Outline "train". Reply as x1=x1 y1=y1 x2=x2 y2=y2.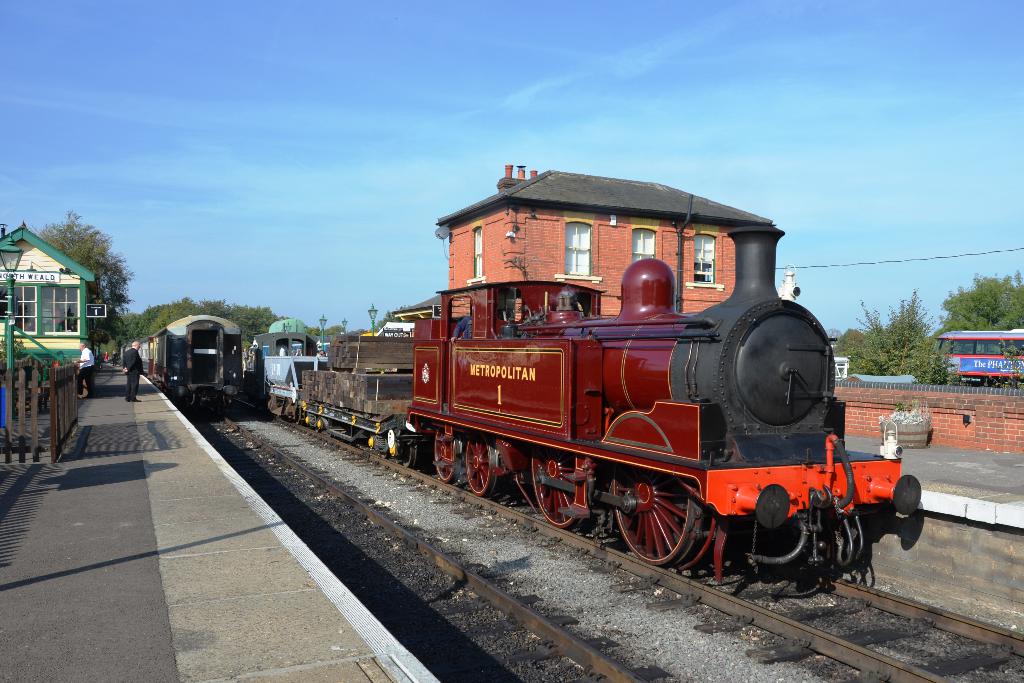
x1=126 y1=309 x2=244 y2=415.
